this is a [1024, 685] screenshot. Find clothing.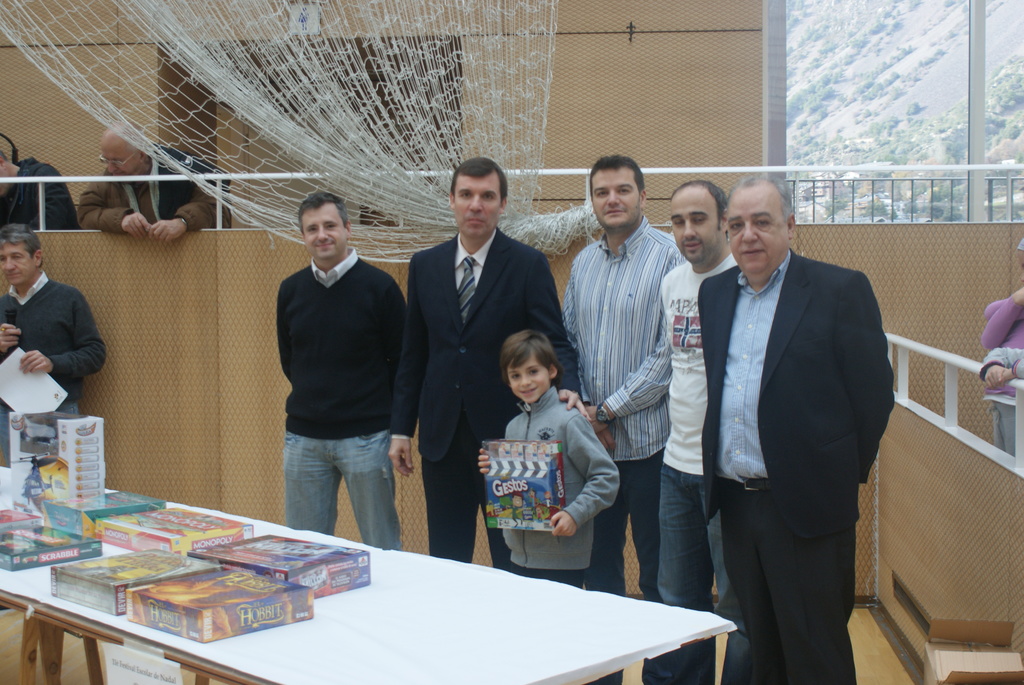
Bounding box: [77,143,233,232].
